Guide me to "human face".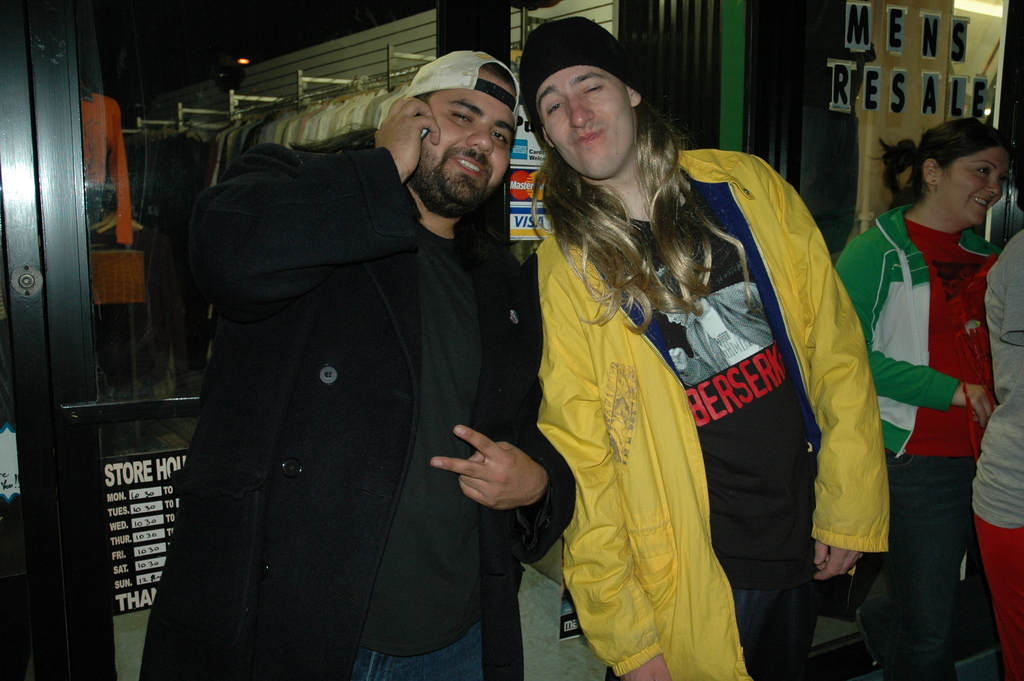
Guidance: [939, 149, 1007, 229].
